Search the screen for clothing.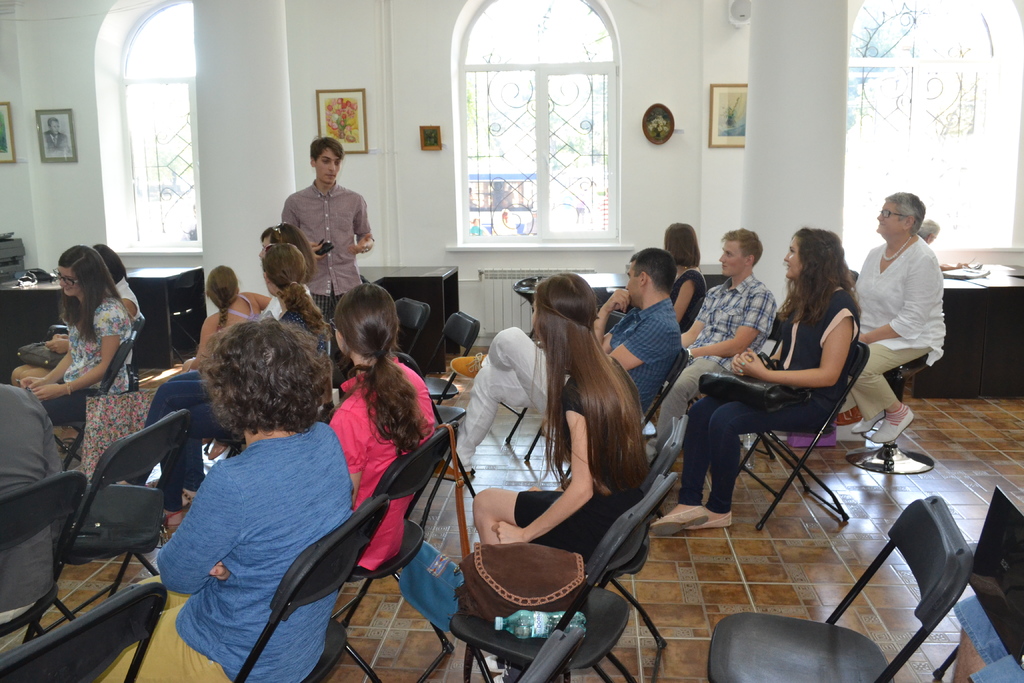
Found at bbox(294, 151, 363, 320).
